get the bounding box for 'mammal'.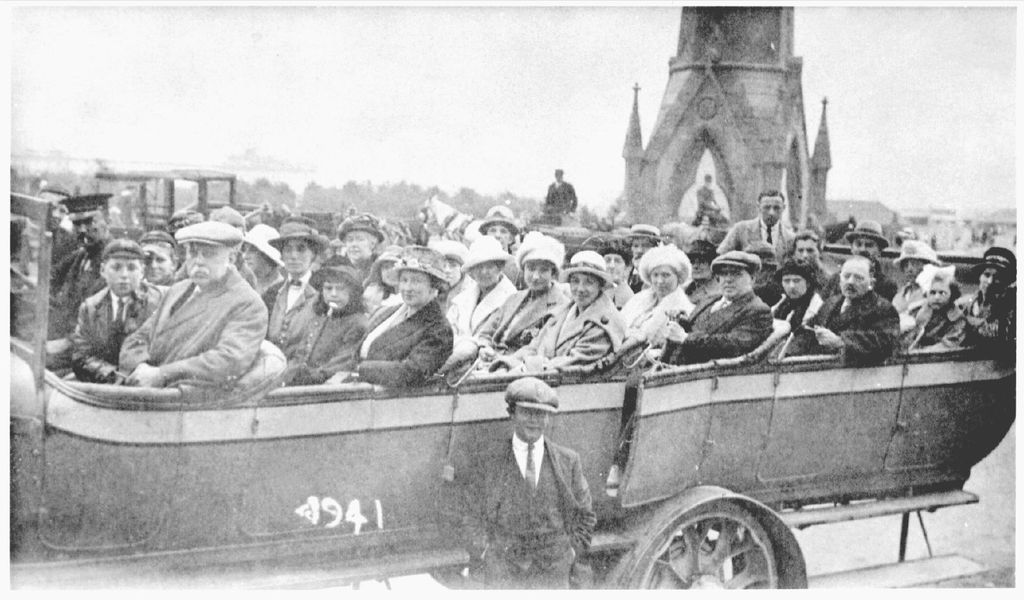
<bbox>134, 228, 181, 277</bbox>.
